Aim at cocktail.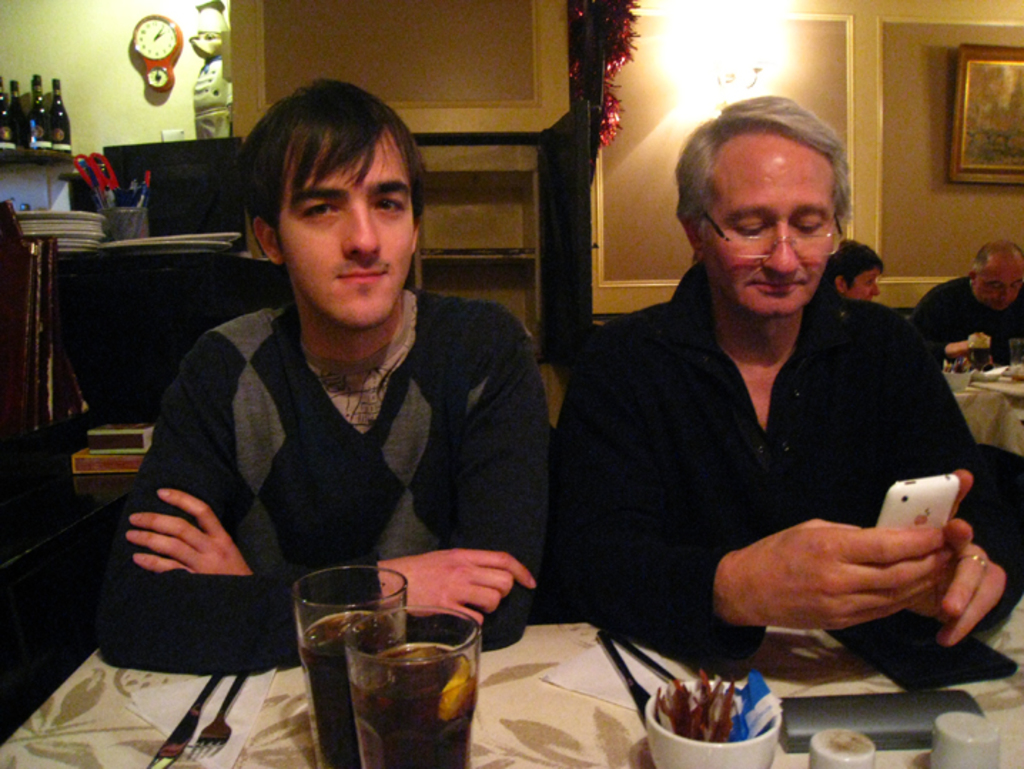
Aimed at 294:566:412:768.
